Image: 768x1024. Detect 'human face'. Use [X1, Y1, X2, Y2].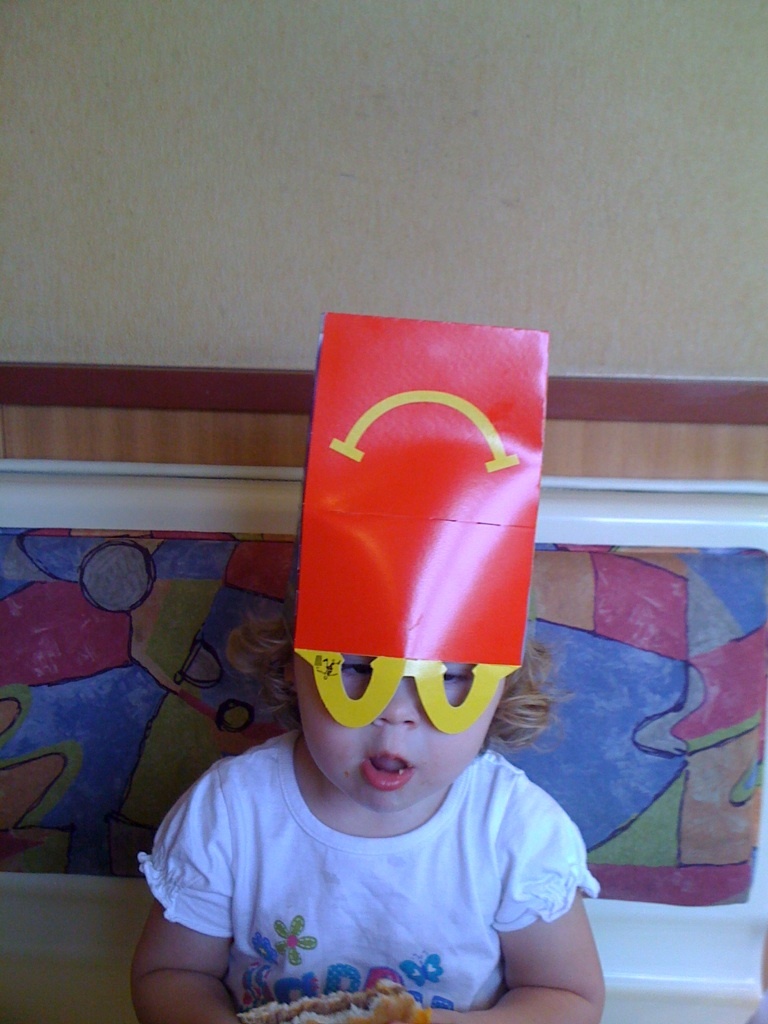
[297, 656, 502, 807].
